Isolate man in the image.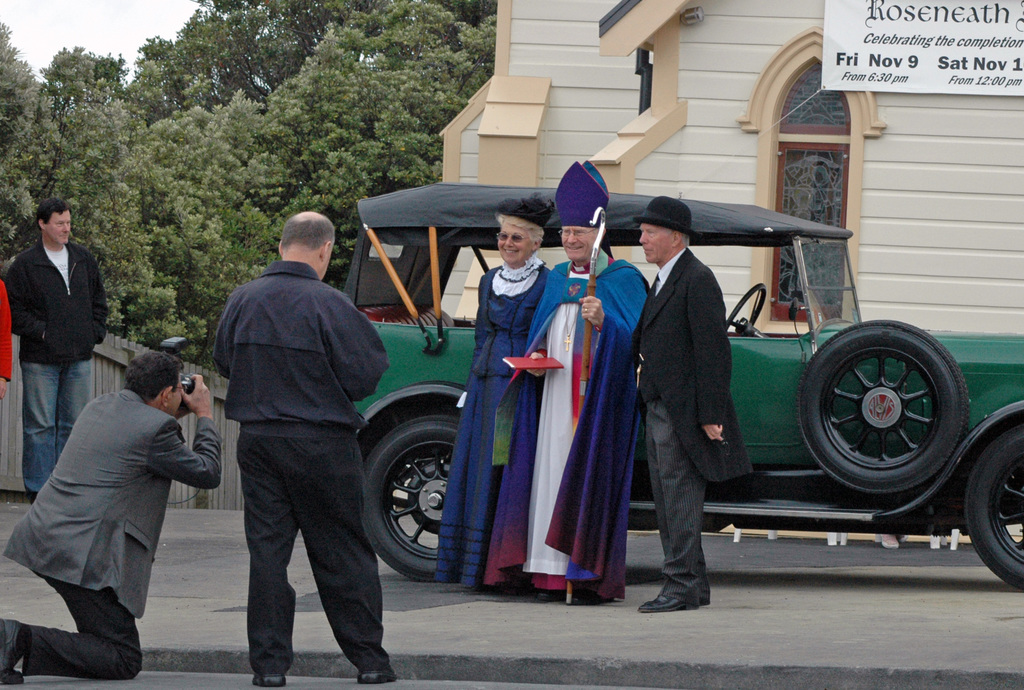
Isolated region: [632, 195, 752, 613].
